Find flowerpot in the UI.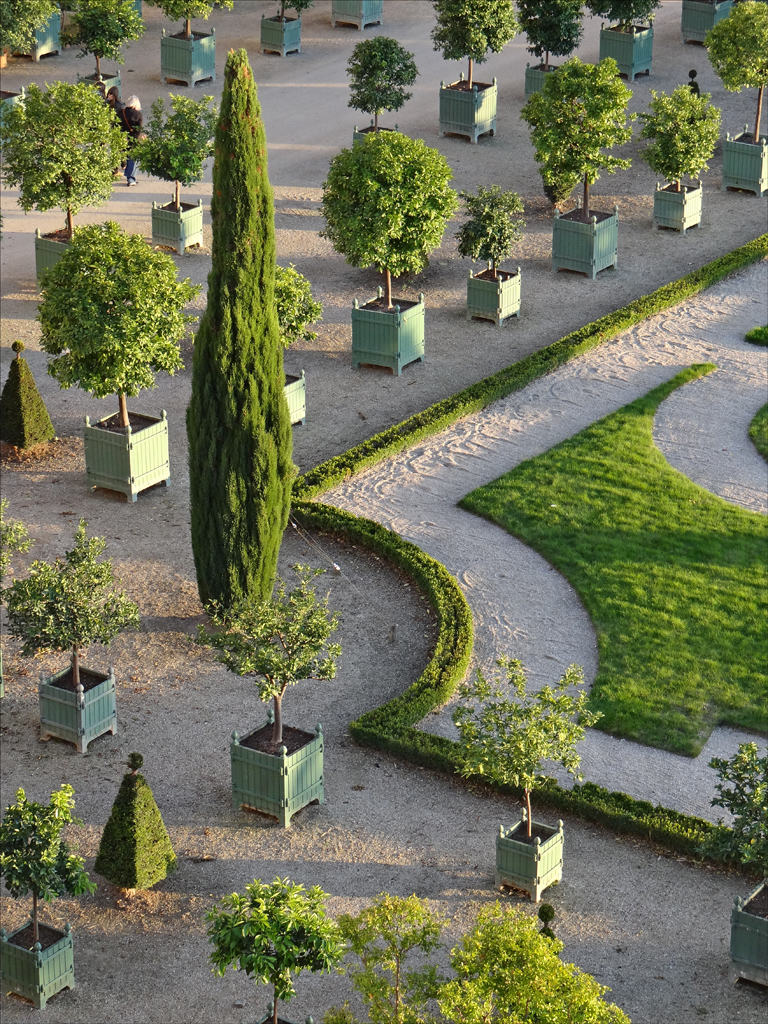
UI element at x1=596, y1=15, x2=658, y2=82.
